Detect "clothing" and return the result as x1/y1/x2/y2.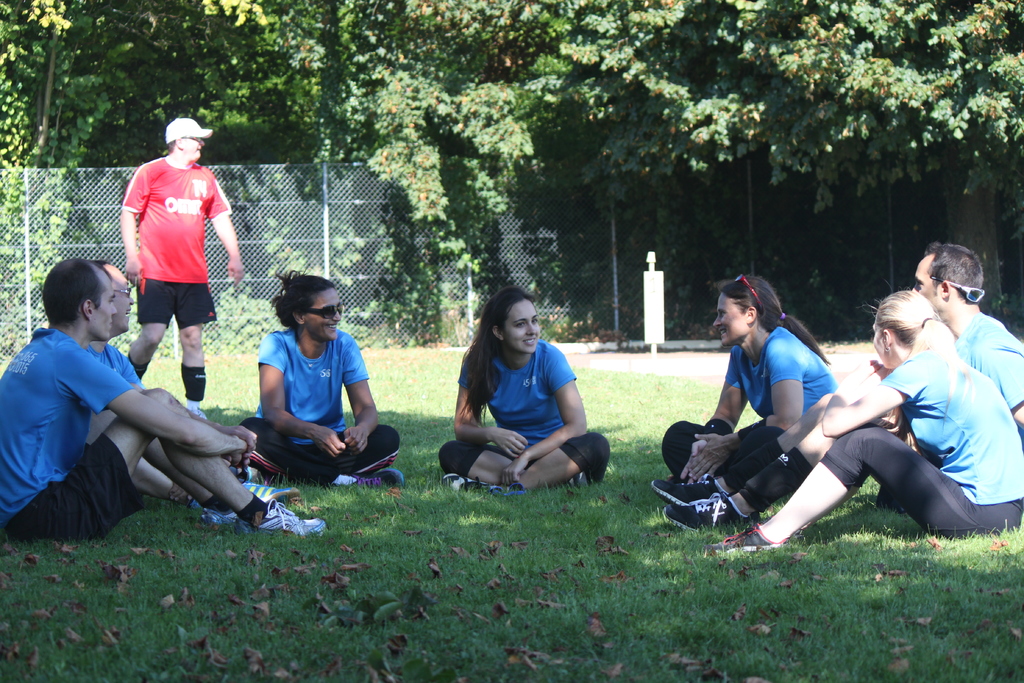
264/327/358/424.
